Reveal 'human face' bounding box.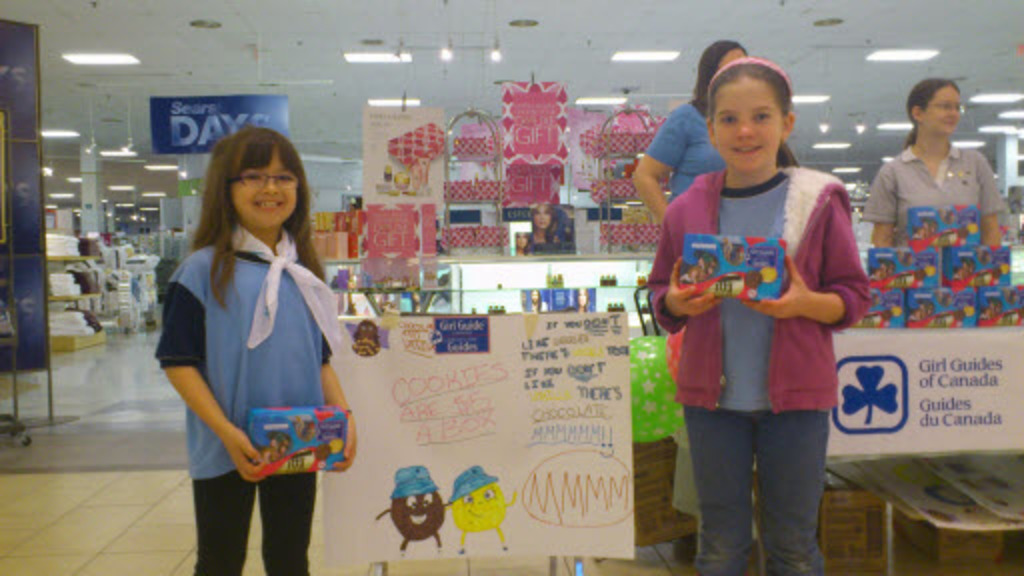
Revealed: (left=710, top=82, right=788, bottom=178).
